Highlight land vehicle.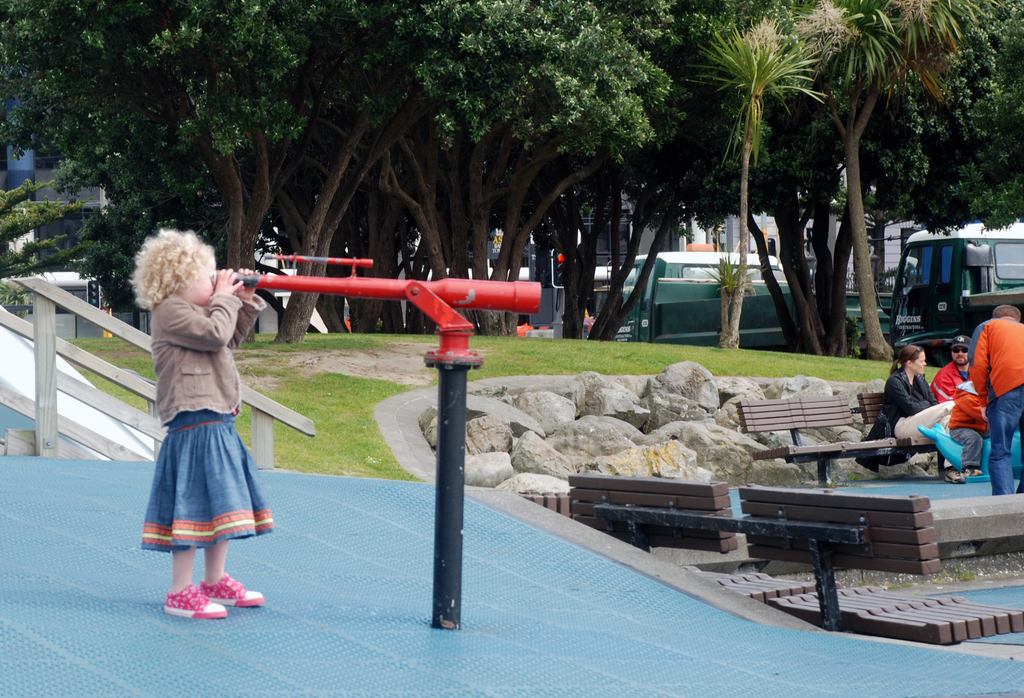
Highlighted region: pyautogui.locateOnScreen(887, 205, 1019, 361).
